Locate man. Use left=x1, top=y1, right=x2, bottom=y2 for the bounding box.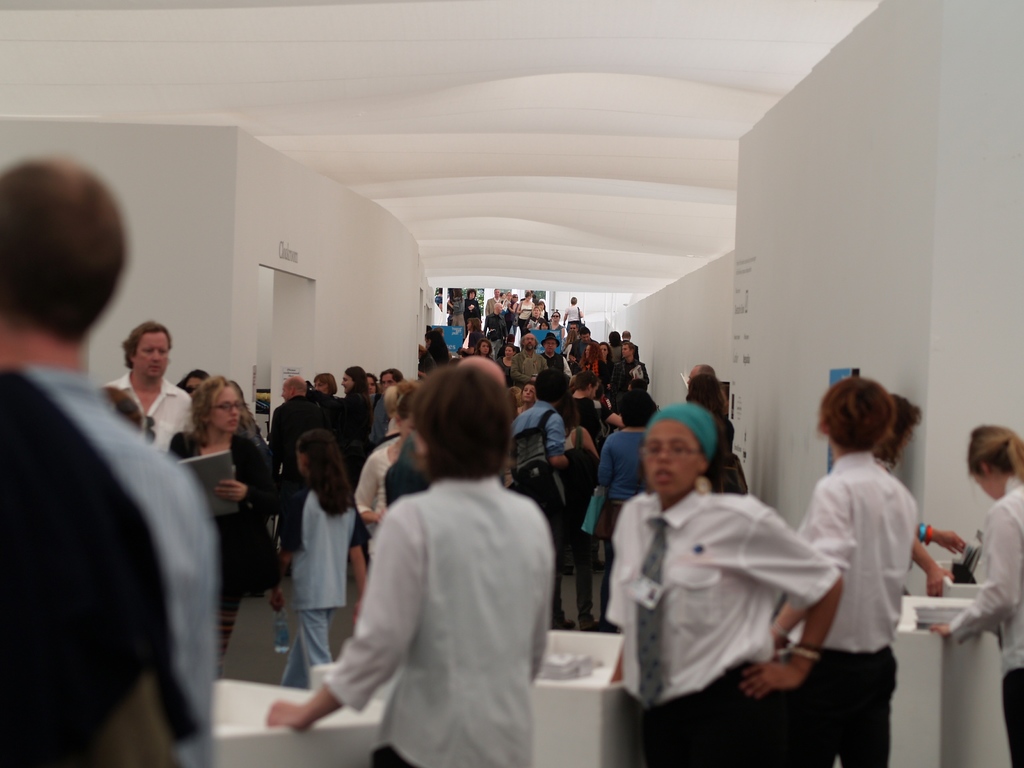
left=267, top=373, right=345, bottom=570.
